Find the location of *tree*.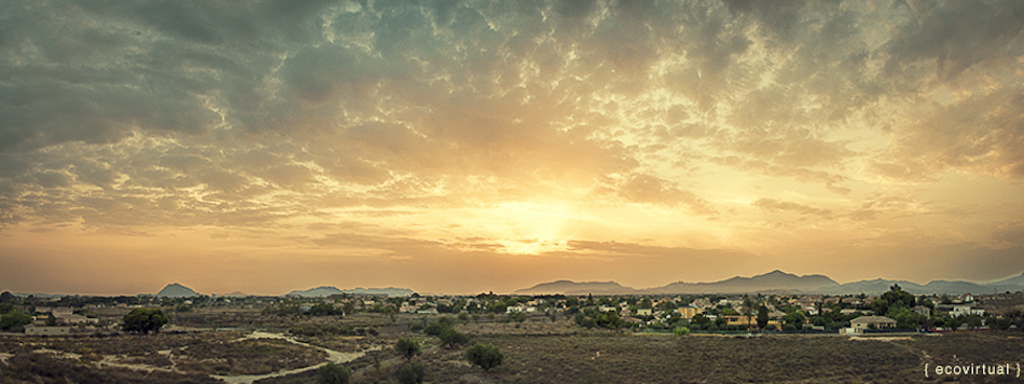
Location: x1=468 y1=343 x2=502 y2=373.
